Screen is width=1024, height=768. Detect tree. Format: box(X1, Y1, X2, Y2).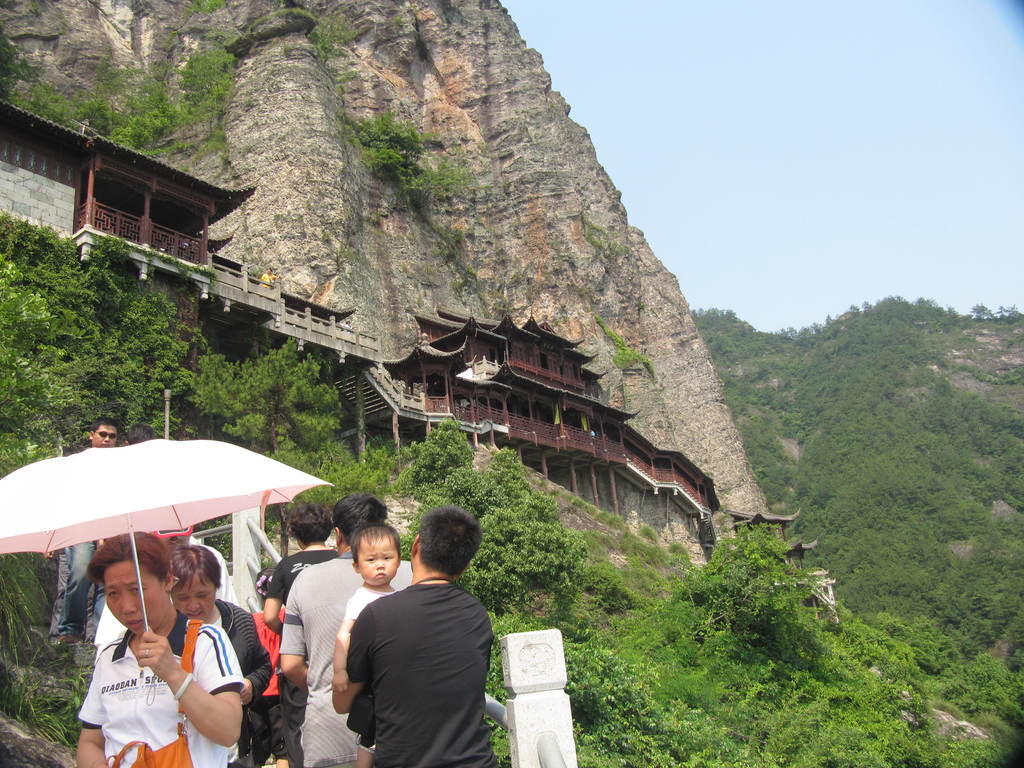
box(394, 468, 535, 615).
